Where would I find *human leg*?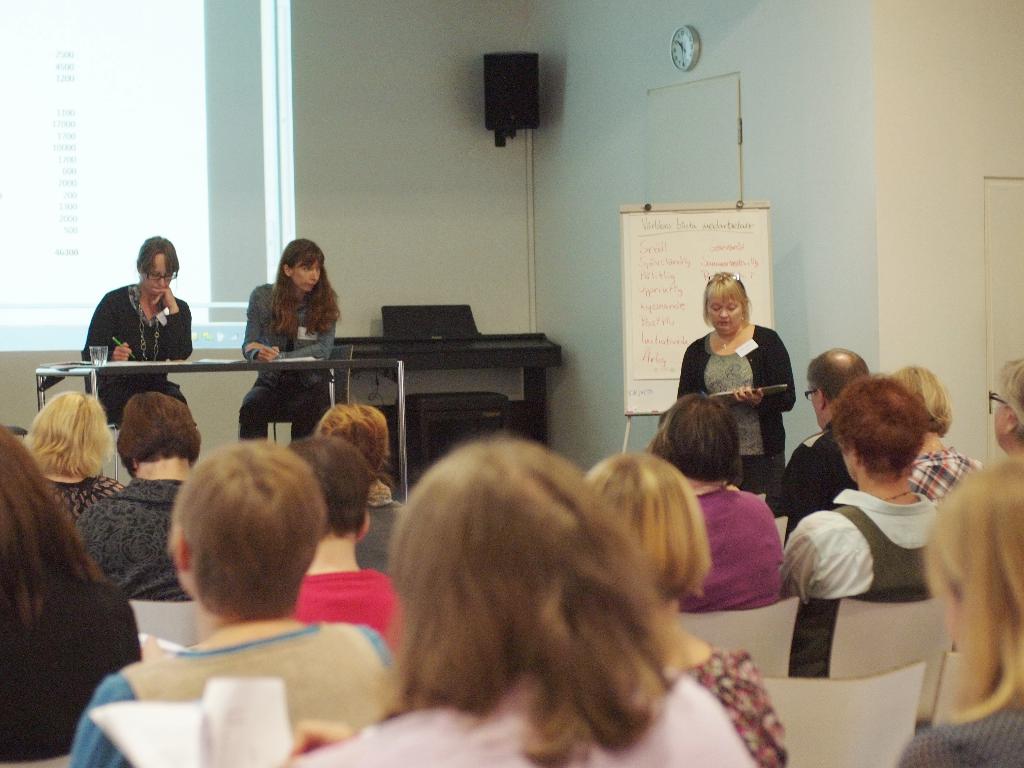
At (237,376,277,438).
